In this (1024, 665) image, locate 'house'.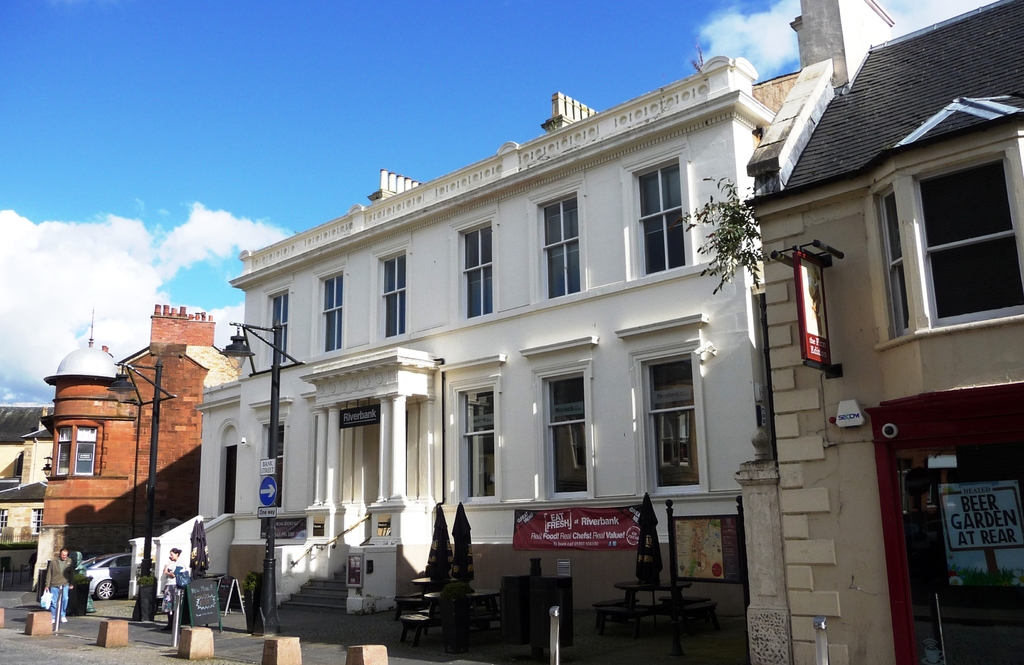
Bounding box: [0,403,49,579].
